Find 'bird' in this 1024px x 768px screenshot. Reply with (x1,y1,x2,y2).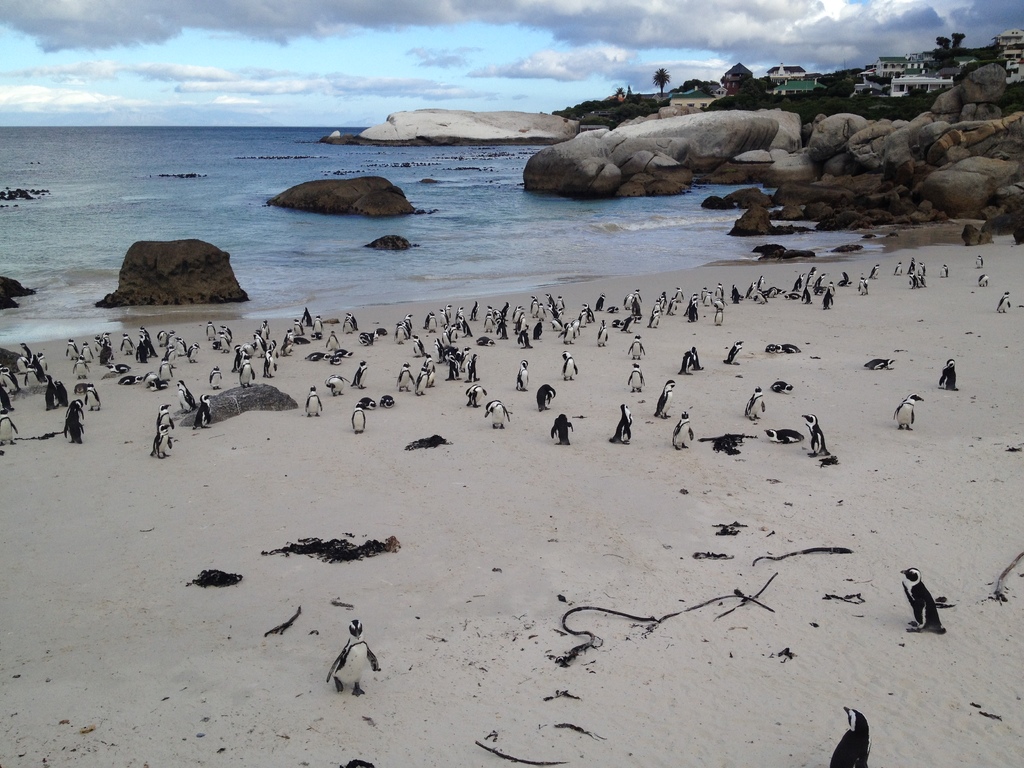
(909,271,918,290).
